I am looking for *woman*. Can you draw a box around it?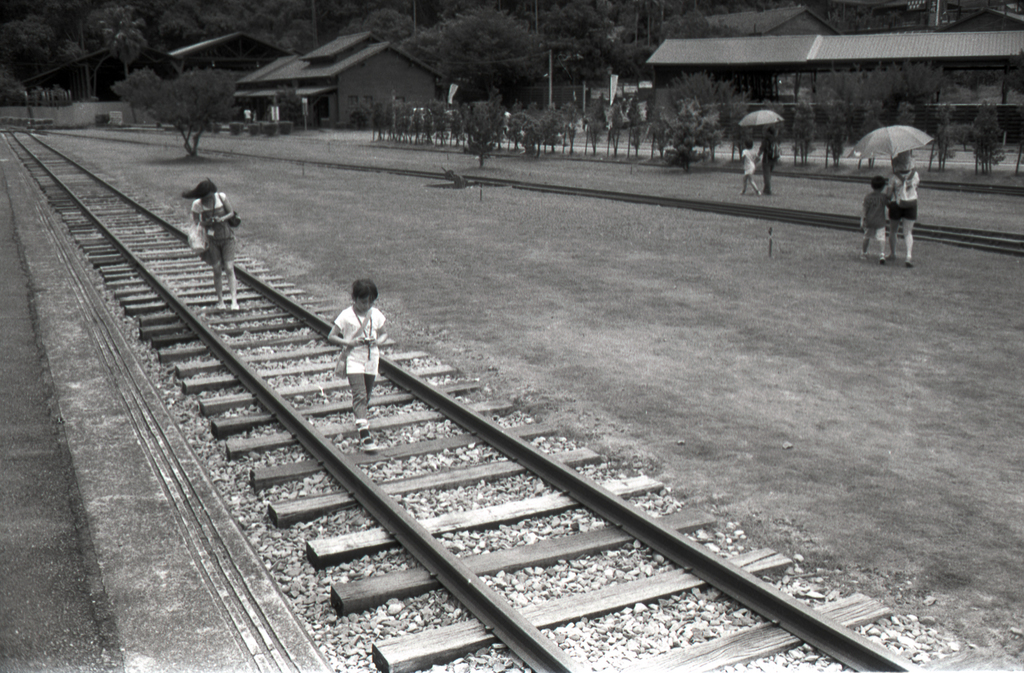
Sure, the bounding box is bbox(182, 179, 238, 311).
